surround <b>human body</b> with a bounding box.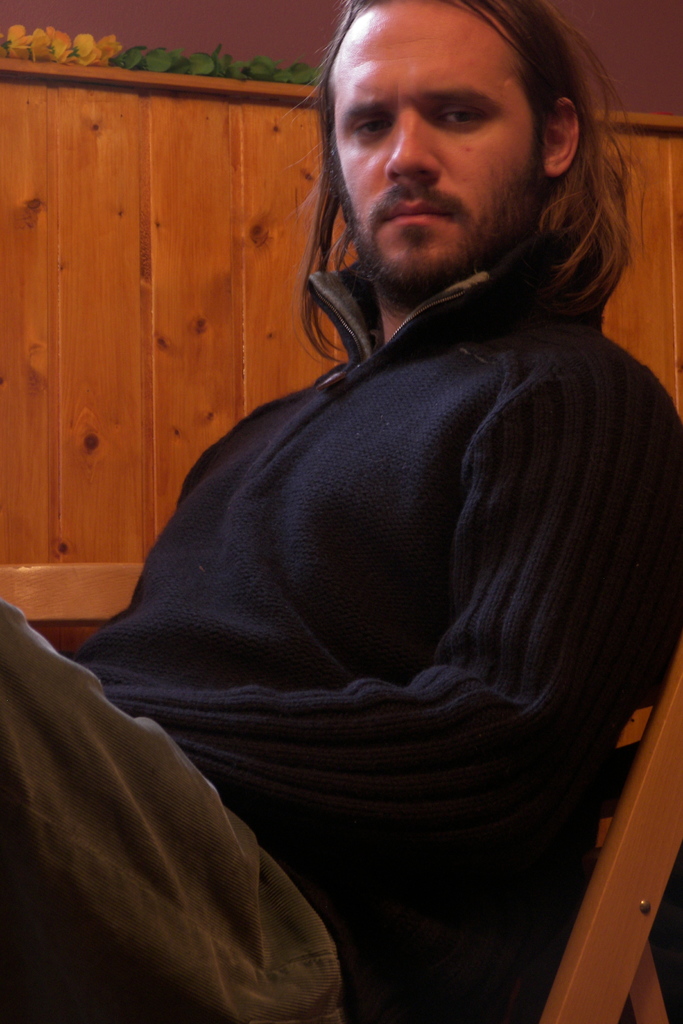
x1=76 y1=100 x2=660 y2=1005.
